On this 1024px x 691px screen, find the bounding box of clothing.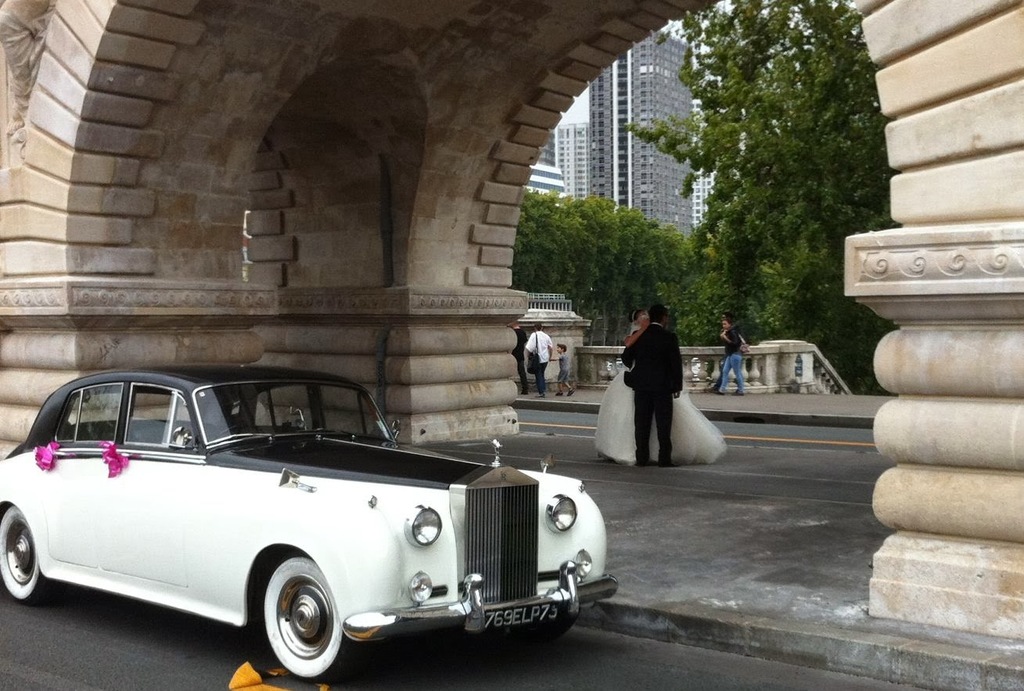
Bounding box: [x1=718, y1=329, x2=747, y2=397].
